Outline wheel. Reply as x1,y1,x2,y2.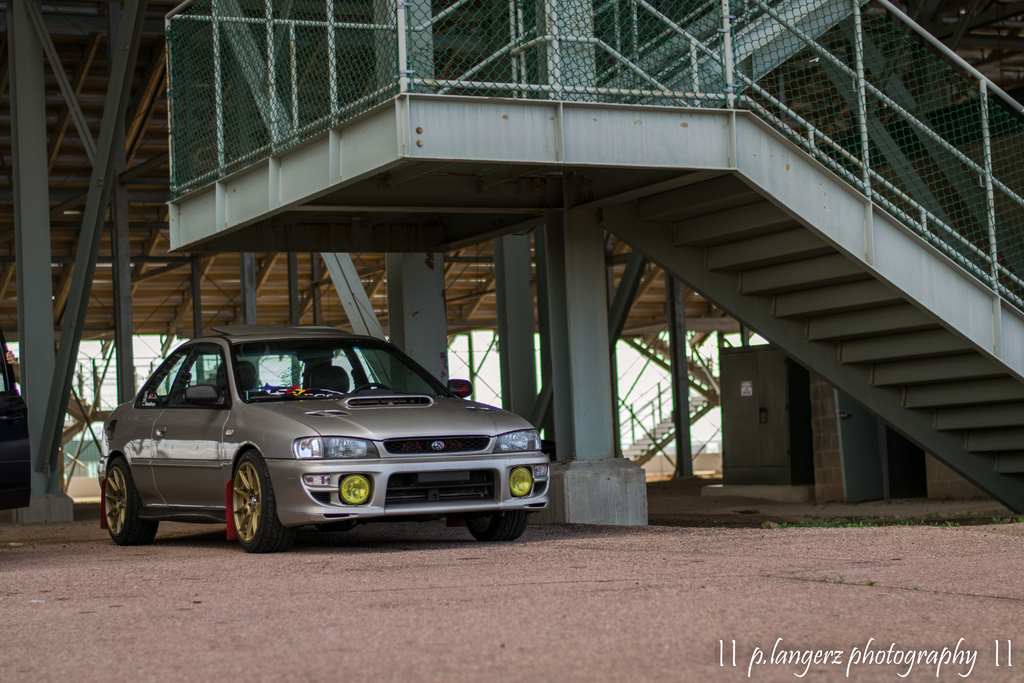
211,462,271,549.
